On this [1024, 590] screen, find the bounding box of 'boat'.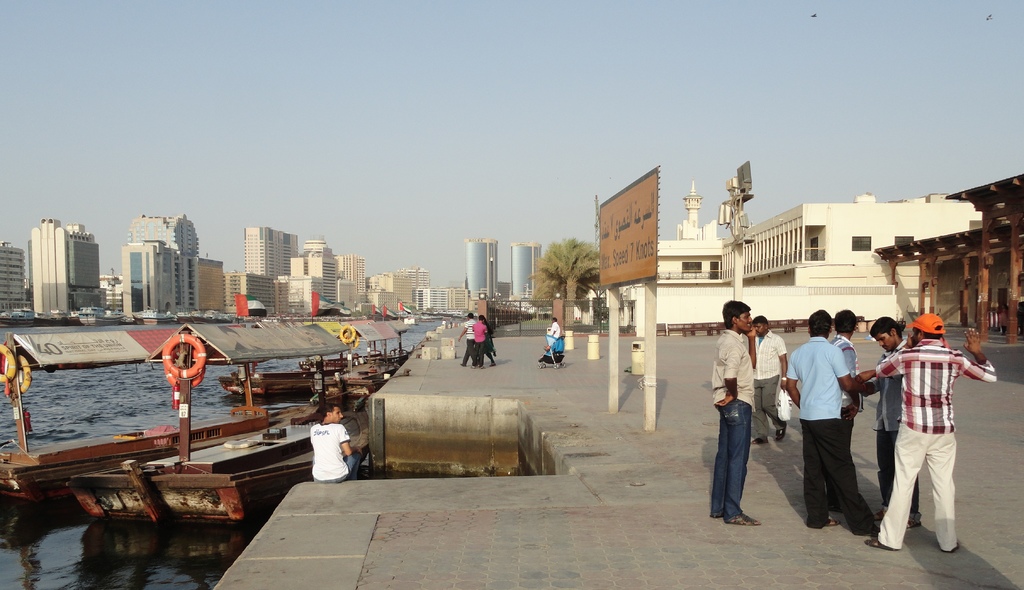
Bounding box: select_region(307, 334, 407, 392).
